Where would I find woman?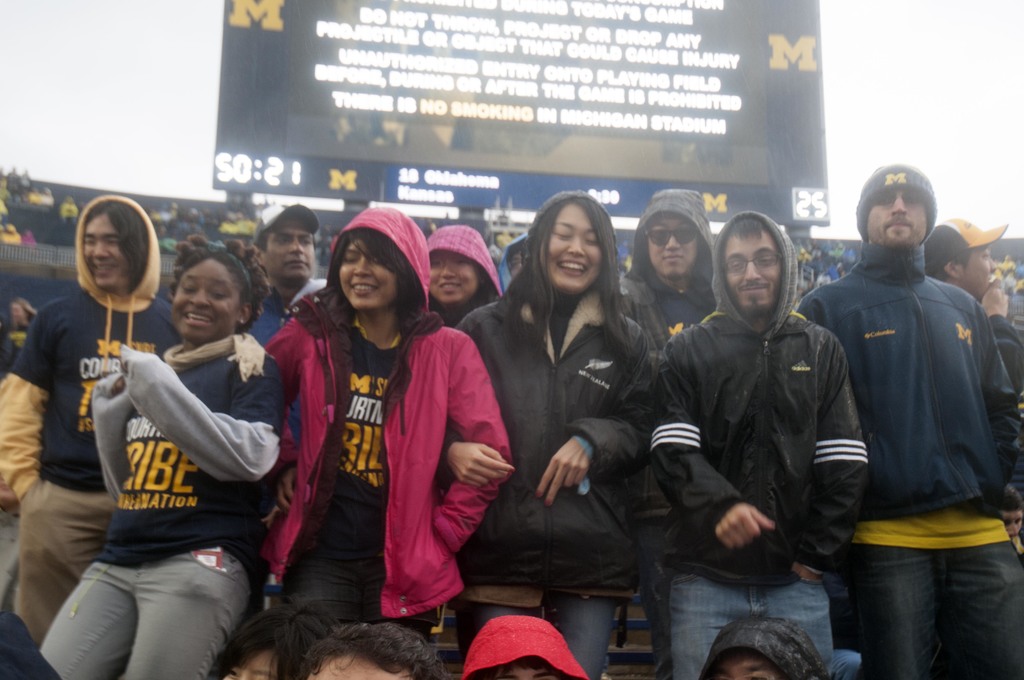
At box=[259, 206, 512, 679].
